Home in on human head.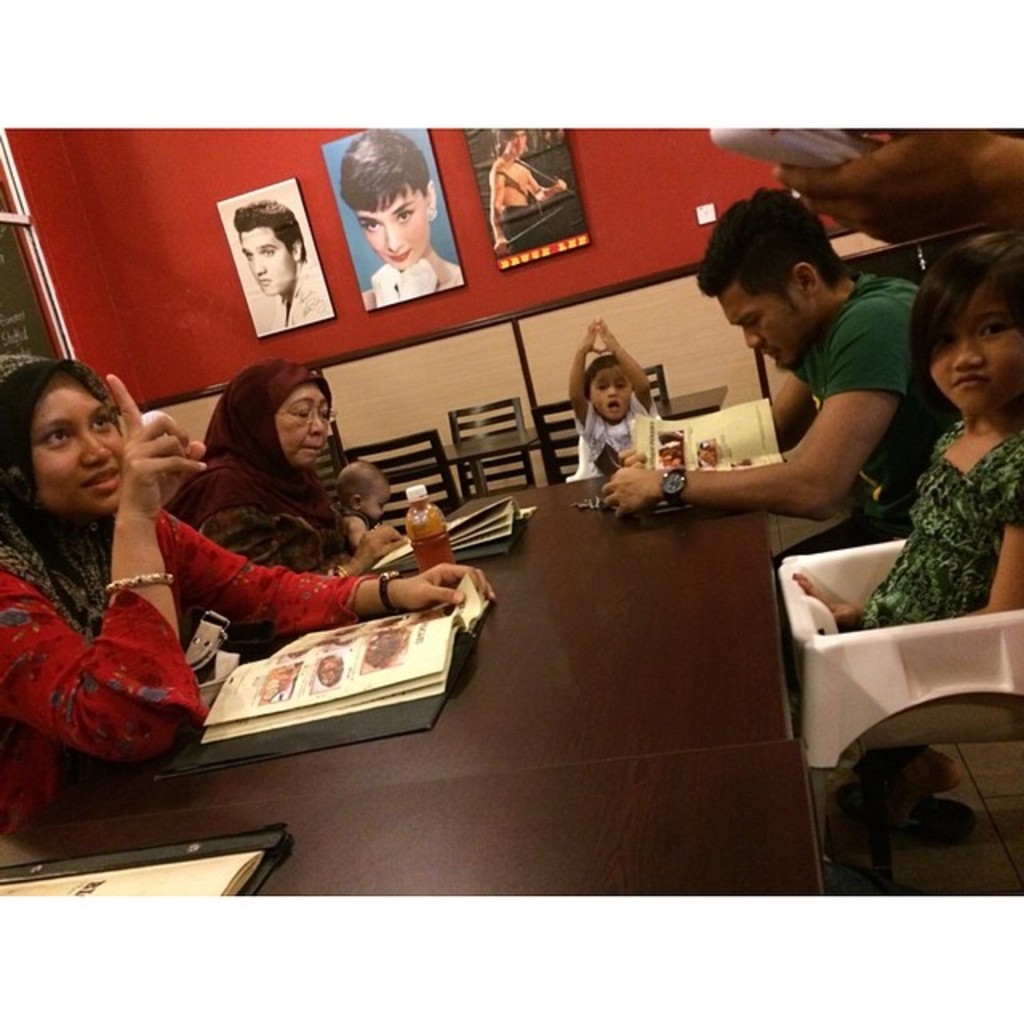
Homed in at [582,352,634,421].
